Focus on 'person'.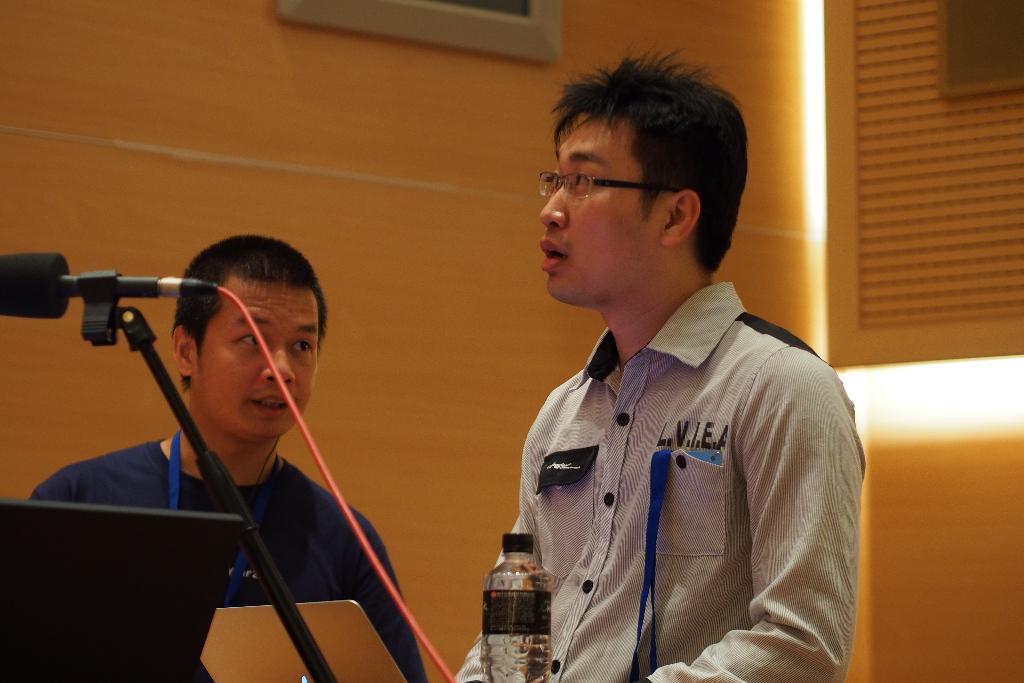
Focused at [left=455, top=45, right=865, bottom=682].
